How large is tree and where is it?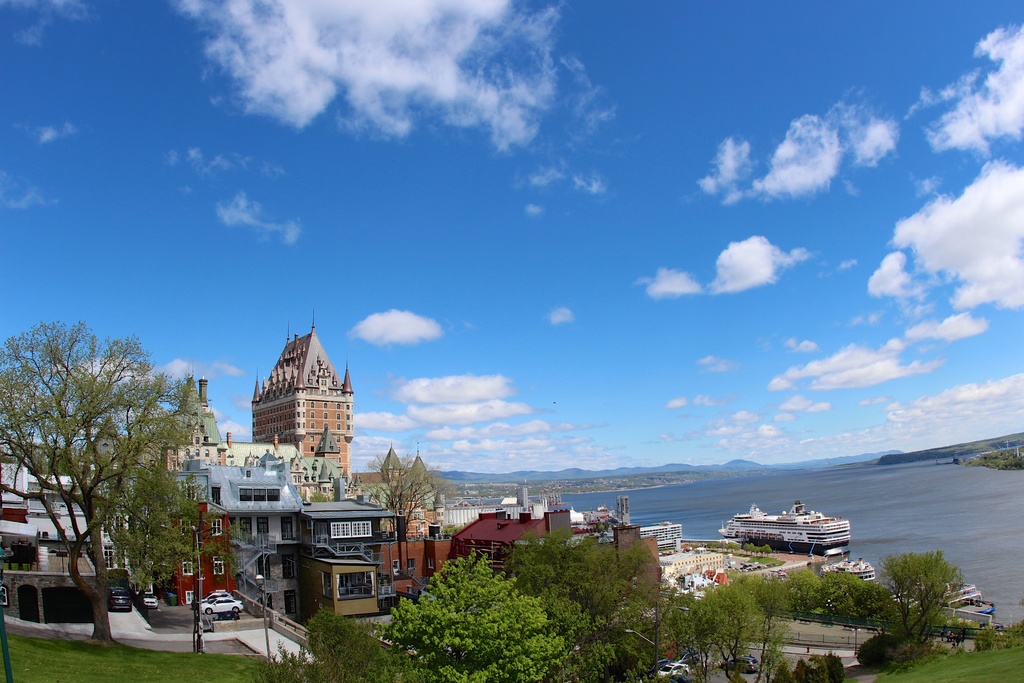
Bounding box: box(0, 318, 254, 642).
